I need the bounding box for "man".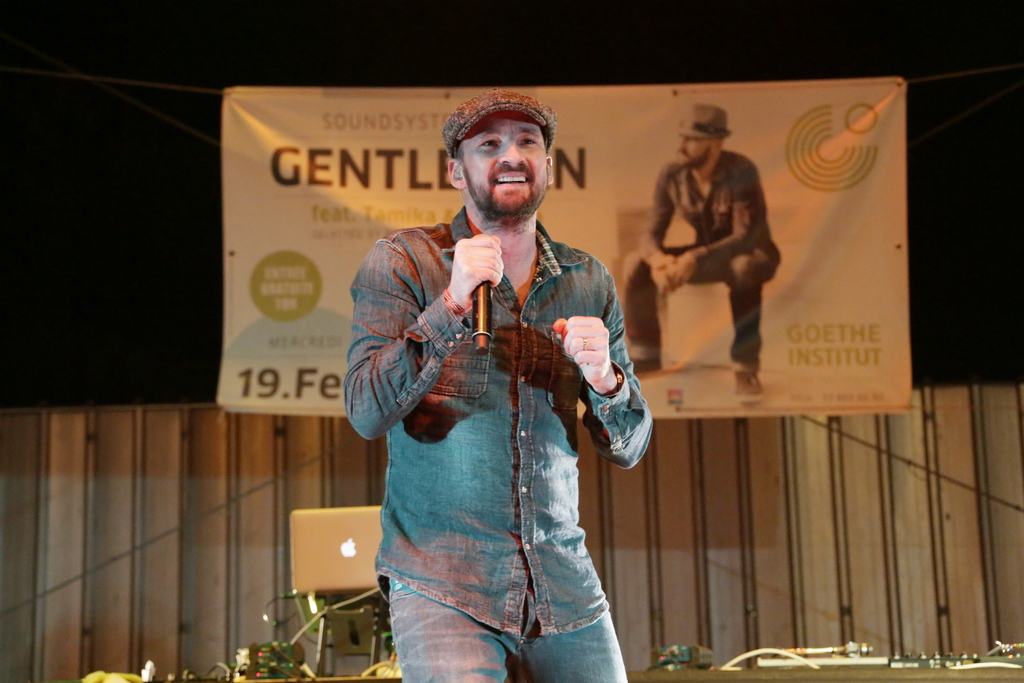
Here it is: (left=615, top=101, right=781, bottom=406).
